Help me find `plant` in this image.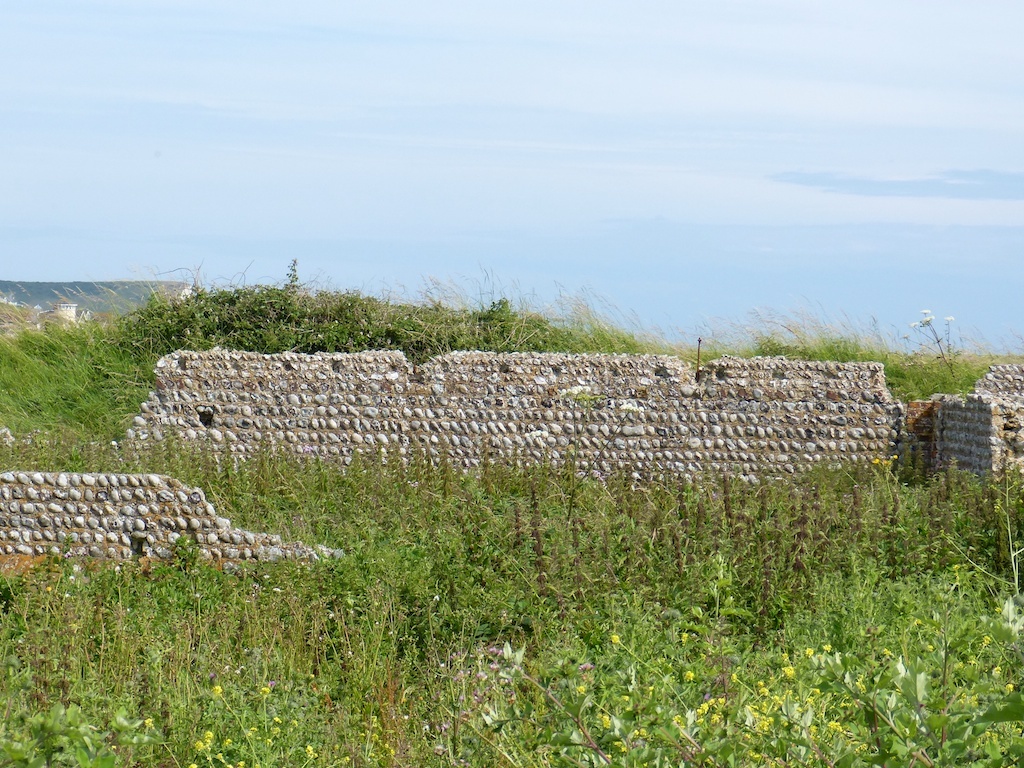
Found it: (x1=805, y1=607, x2=1023, y2=767).
